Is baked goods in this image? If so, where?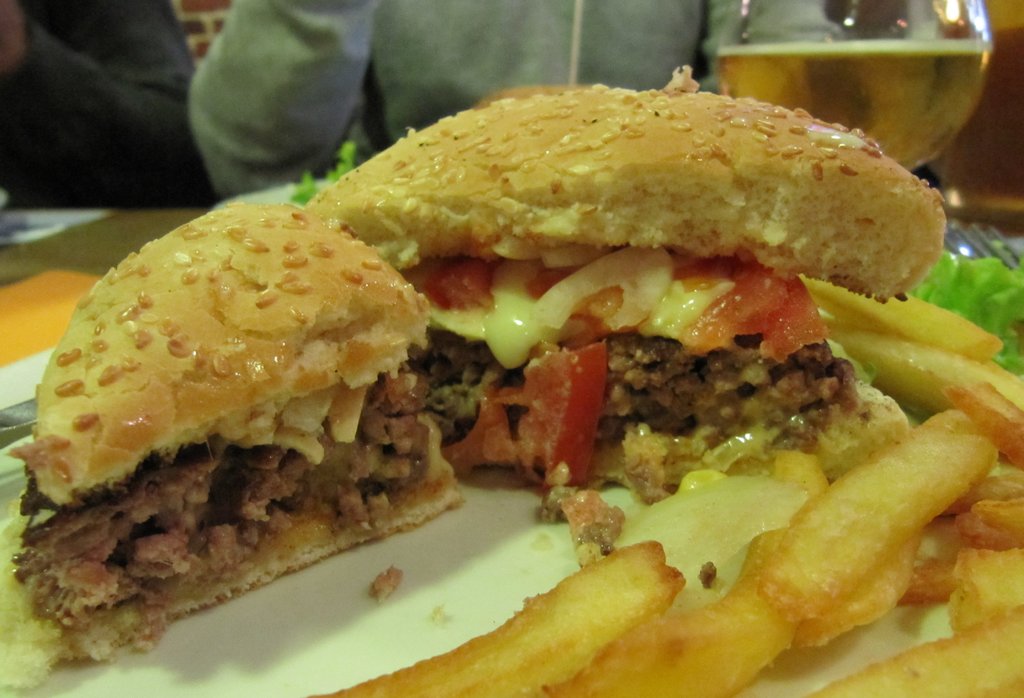
Yes, at l=304, t=64, r=948, b=479.
